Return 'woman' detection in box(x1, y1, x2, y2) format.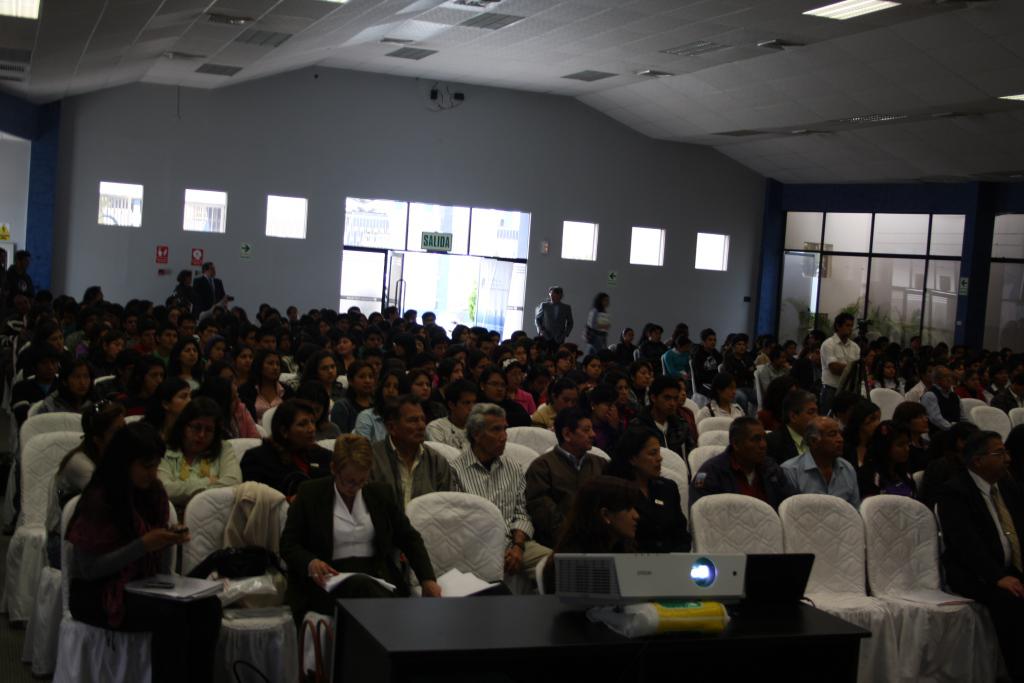
box(303, 356, 343, 403).
